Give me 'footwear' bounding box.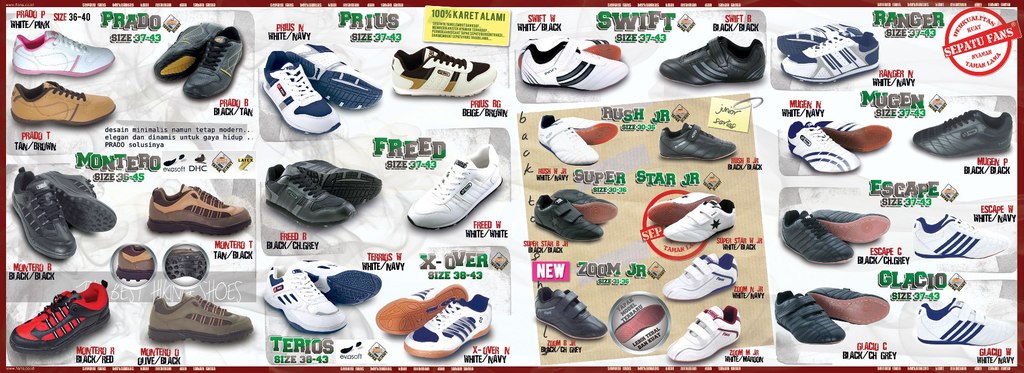
bbox=(38, 167, 116, 234).
